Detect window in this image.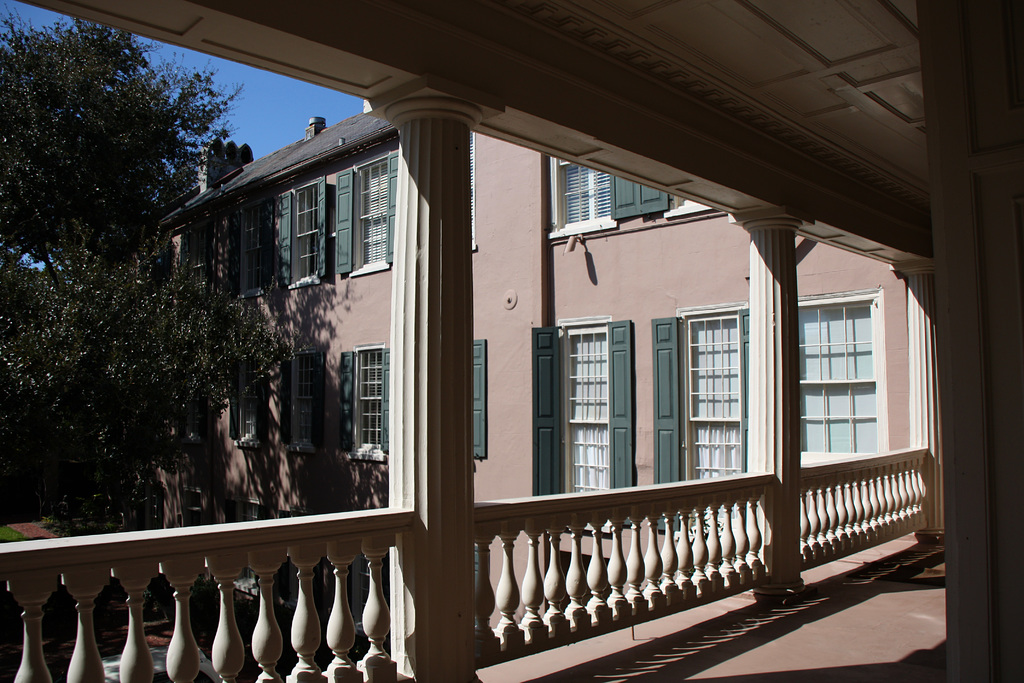
Detection: <bbox>790, 252, 883, 476</bbox>.
